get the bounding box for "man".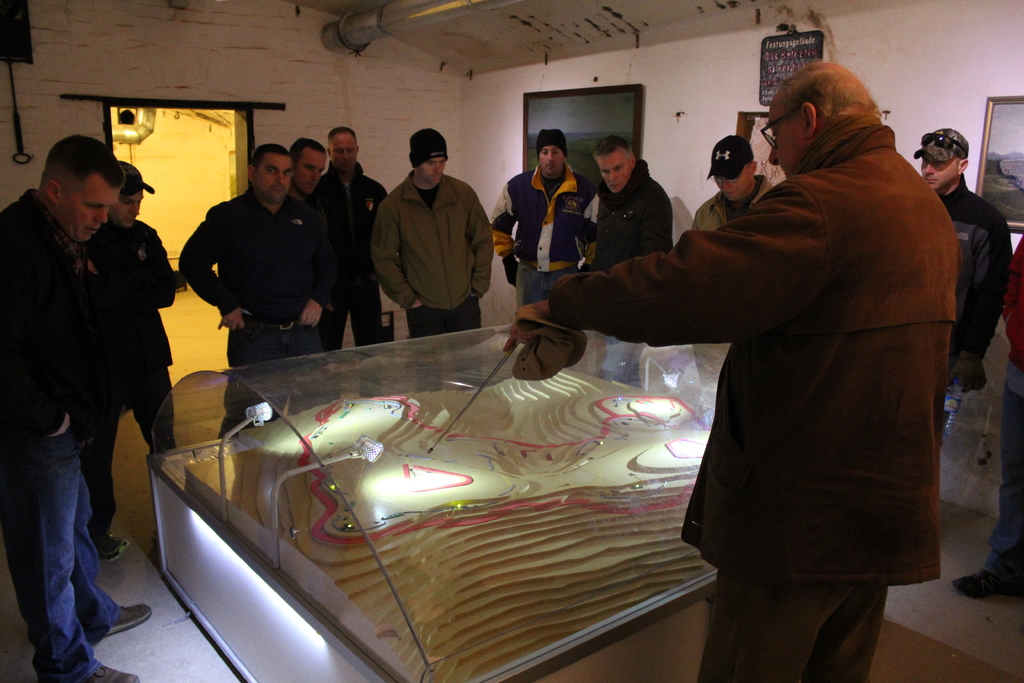
[left=691, top=130, right=777, bottom=431].
